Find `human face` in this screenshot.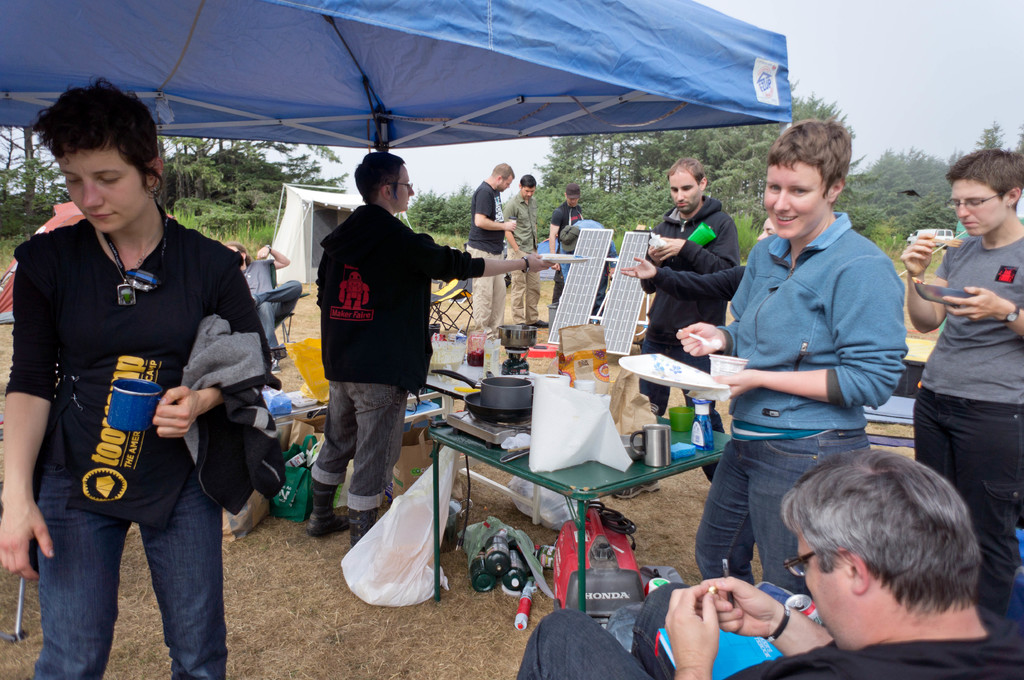
The bounding box for `human face` is (left=228, top=244, right=241, bottom=253).
